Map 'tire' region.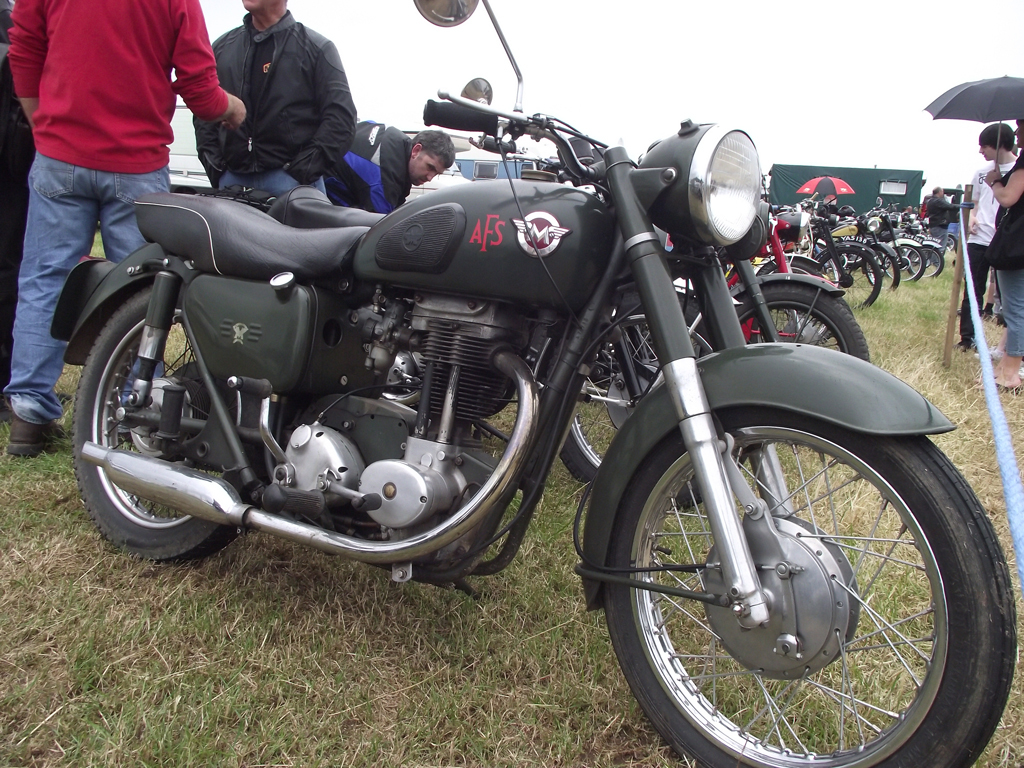
Mapped to (886,237,927,284).
